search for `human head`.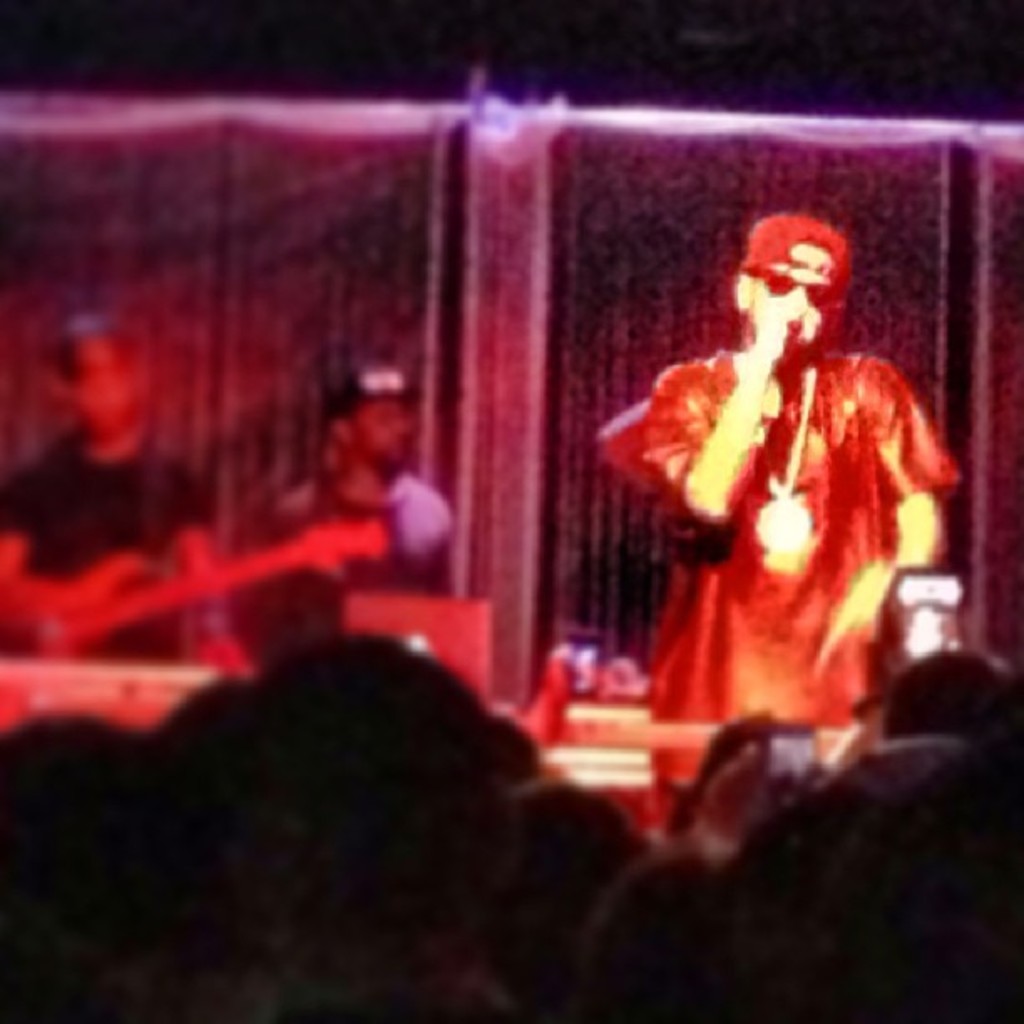
Found at detection(893, 651, 1022, 750).
